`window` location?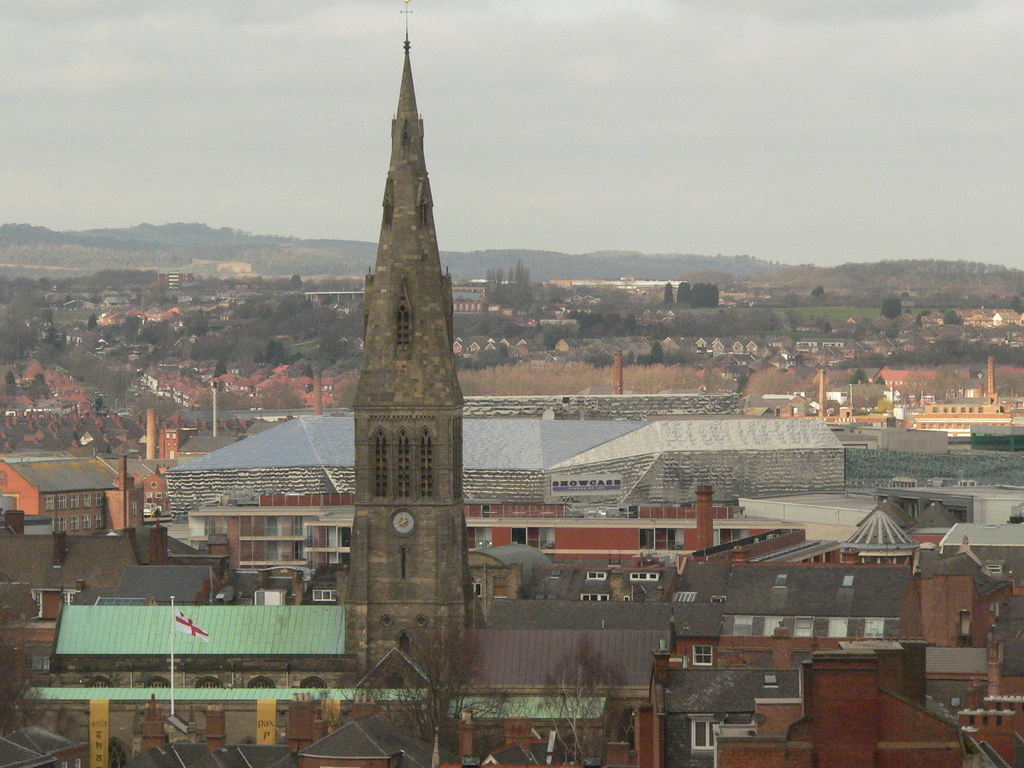
(419,177,431,225)
